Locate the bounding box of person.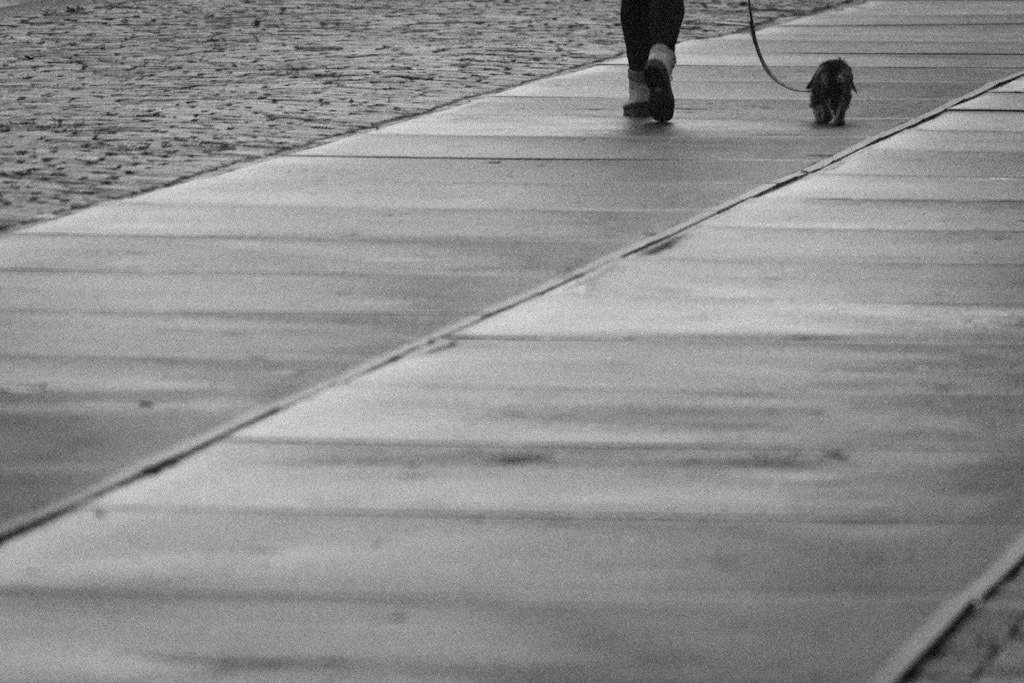
Bounding box: box=[604, 0, 709, 120].
